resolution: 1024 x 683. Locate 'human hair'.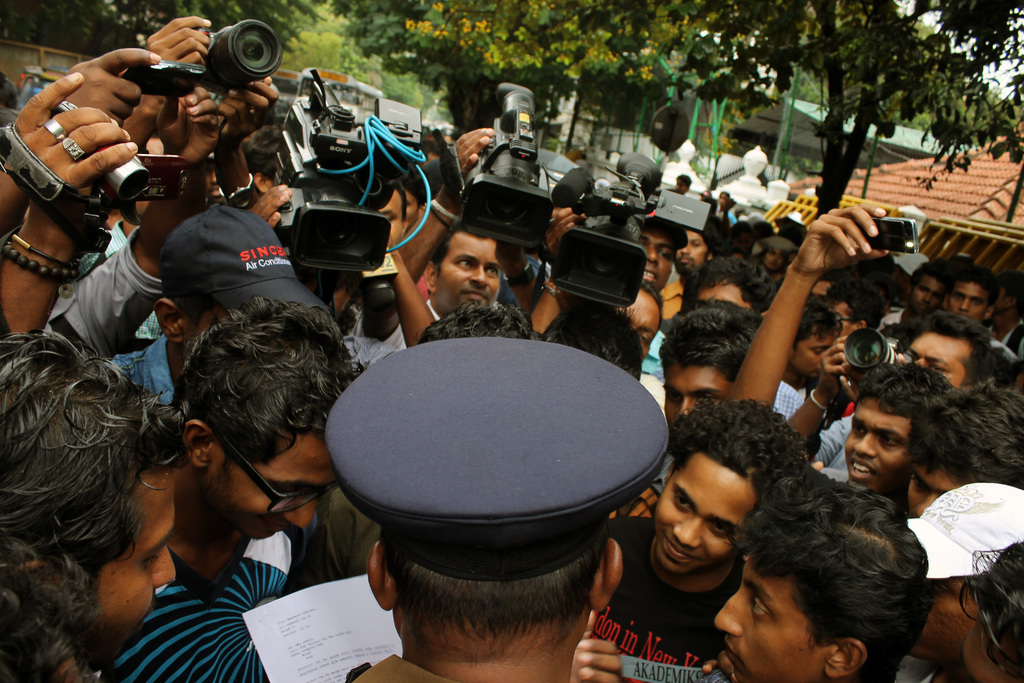
412,298,536,343.
